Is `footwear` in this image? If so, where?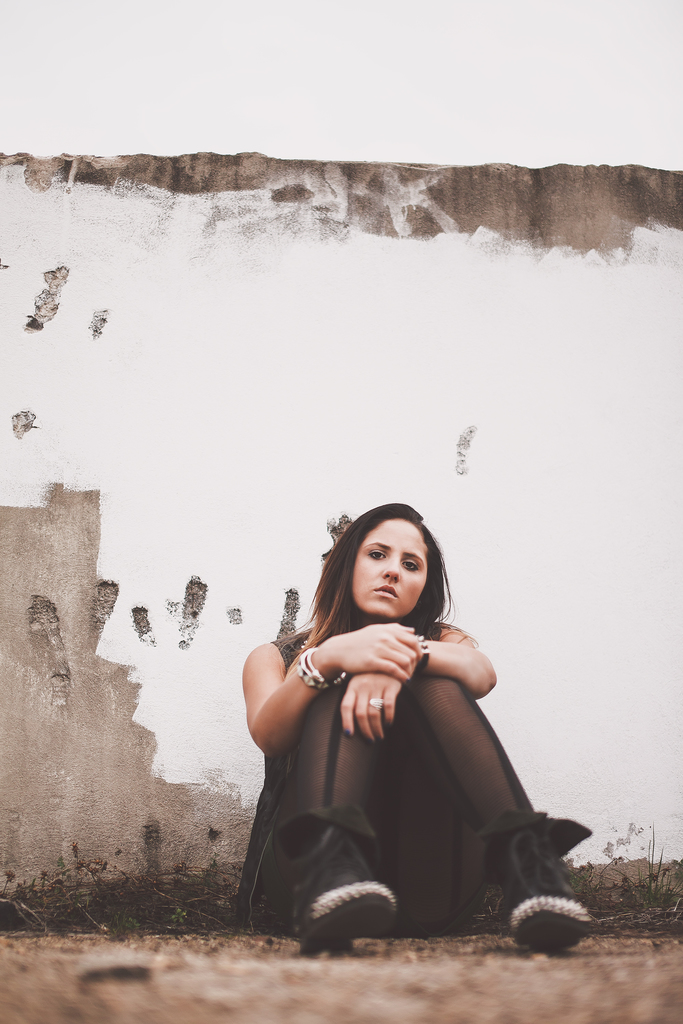
Yes, at <bbox>297, 875, 406, 959</bbox>.
